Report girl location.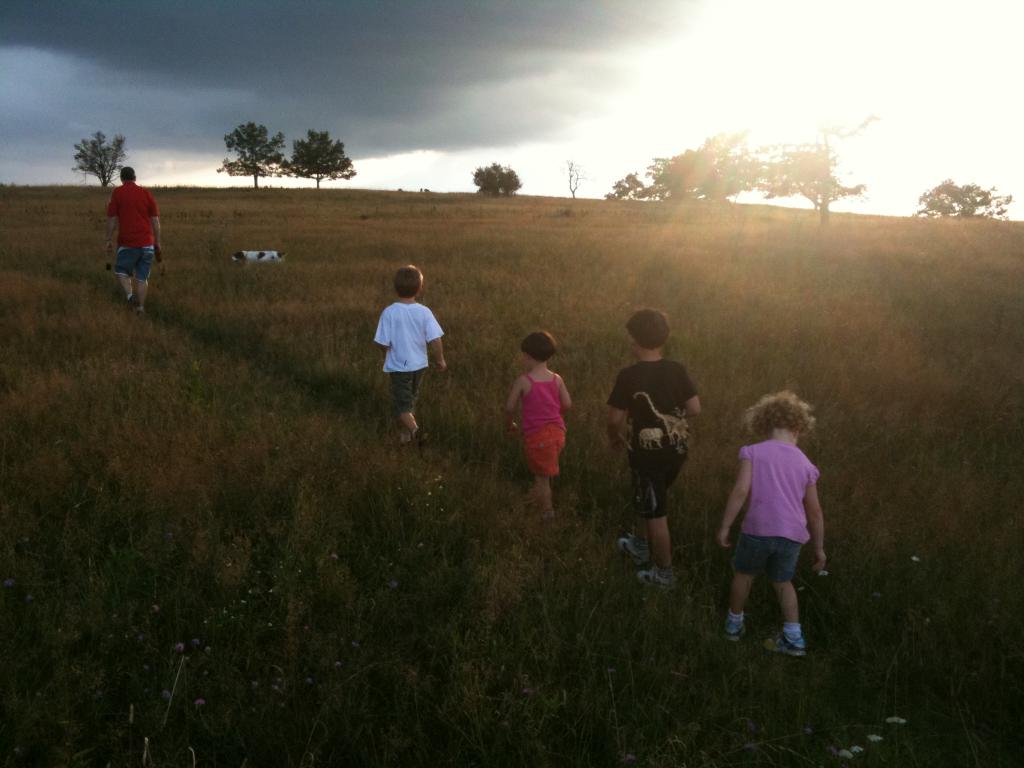
Report: Rect(501, 325, 568, 515).
